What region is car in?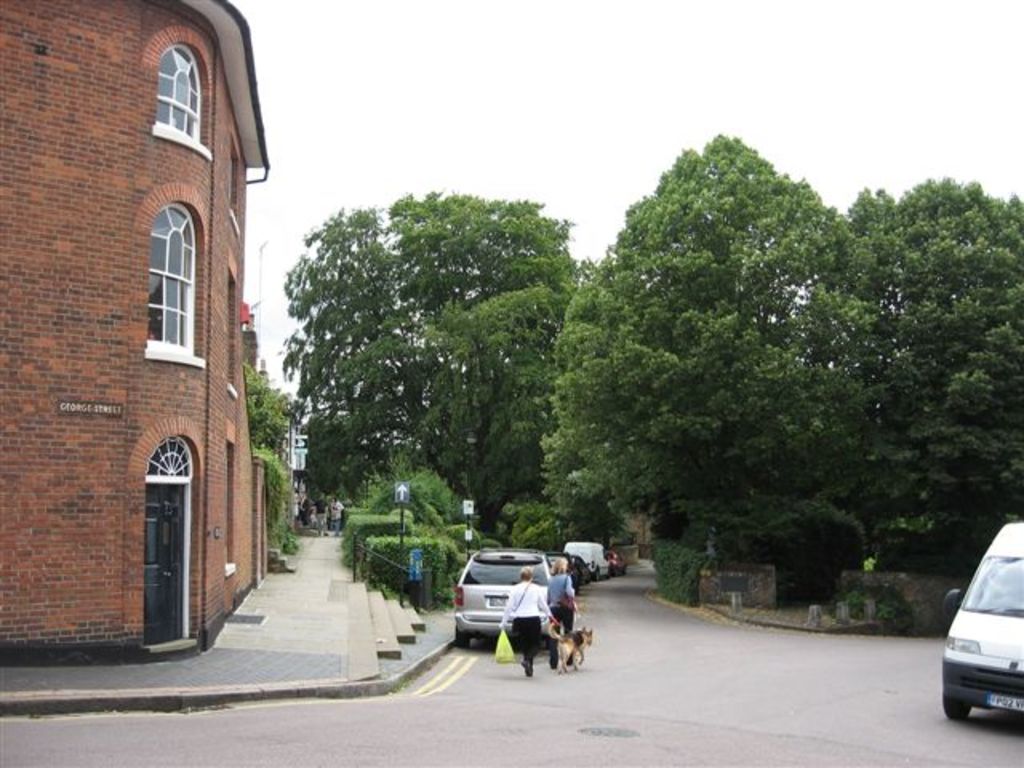
x1=453 y1=546 x2=552 y2=646.
